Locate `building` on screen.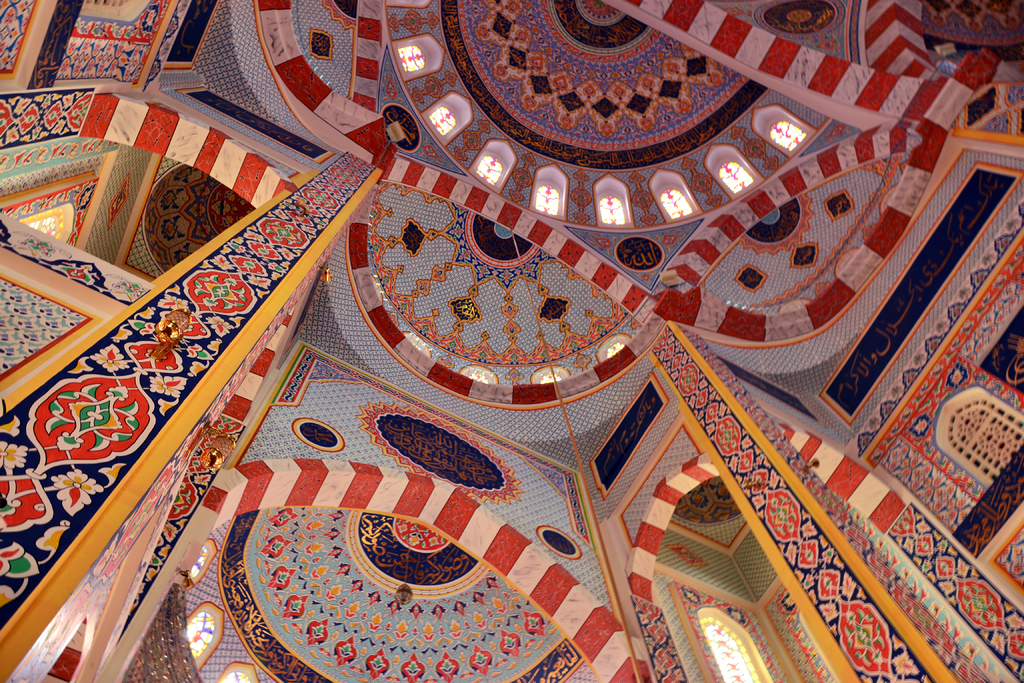
On screen at [left=0, top=0, right=1023, bottom=682].
